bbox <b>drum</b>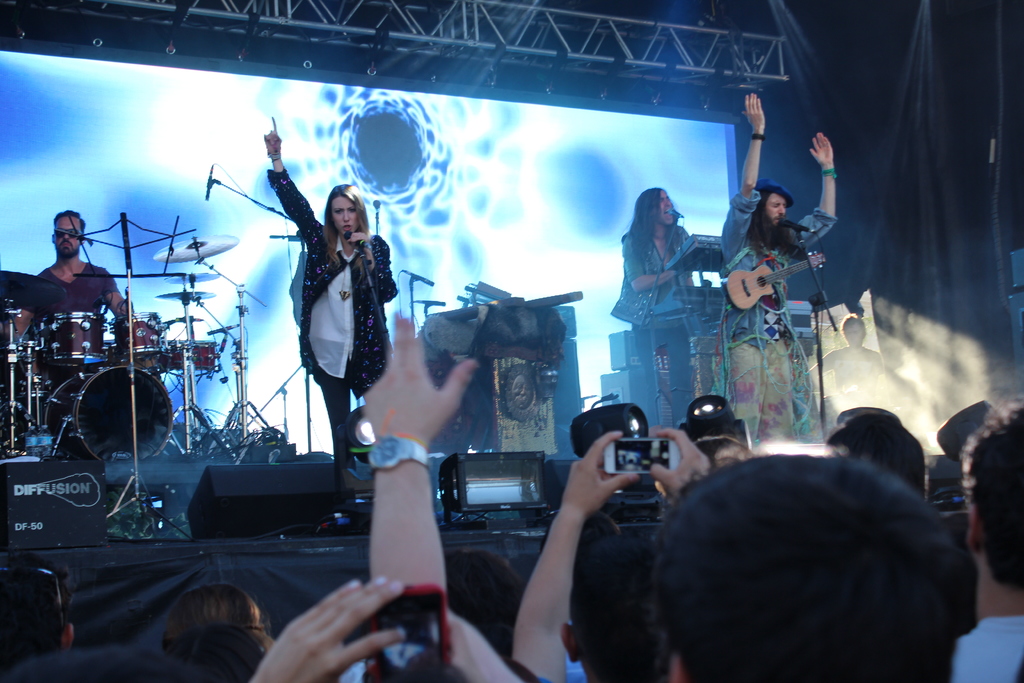
15 341 52 400
